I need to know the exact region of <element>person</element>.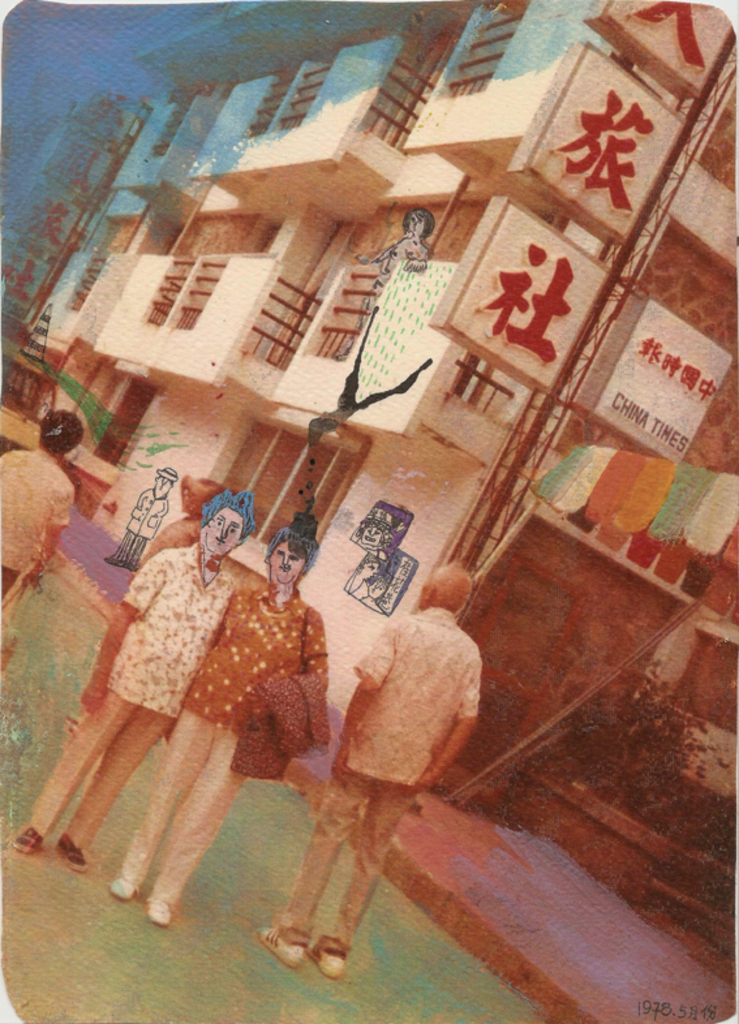
Region: <bbox>111, 522, 325, 922</bbox>.
